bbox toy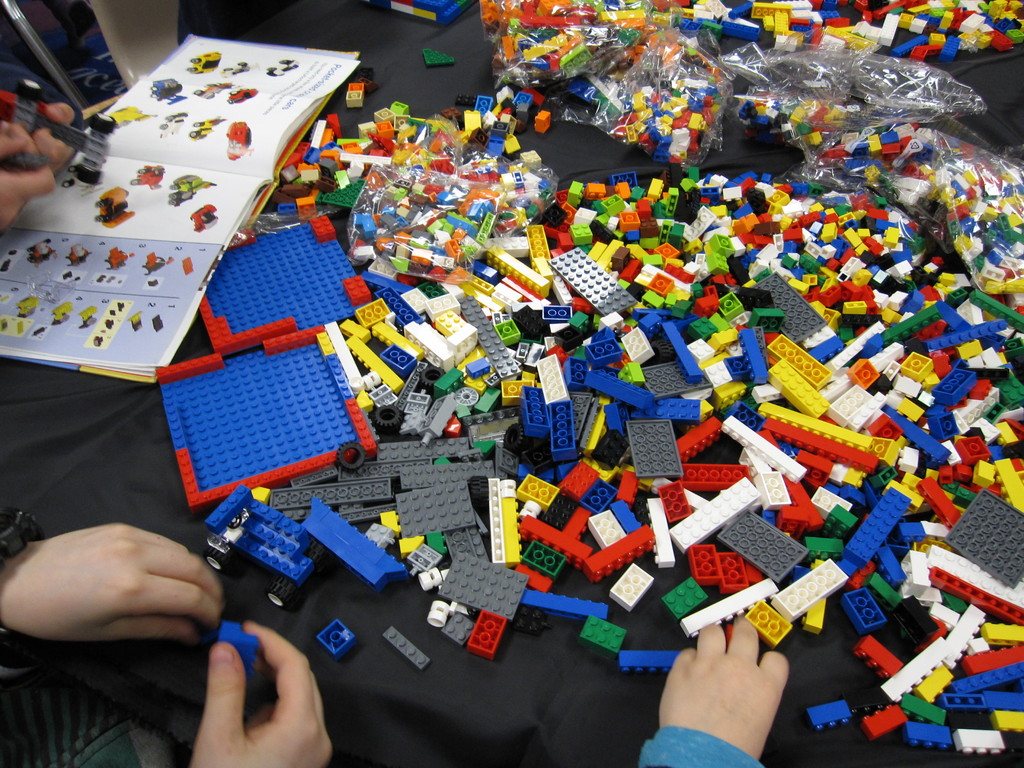
bbox=(316, 617, 356, 657)
